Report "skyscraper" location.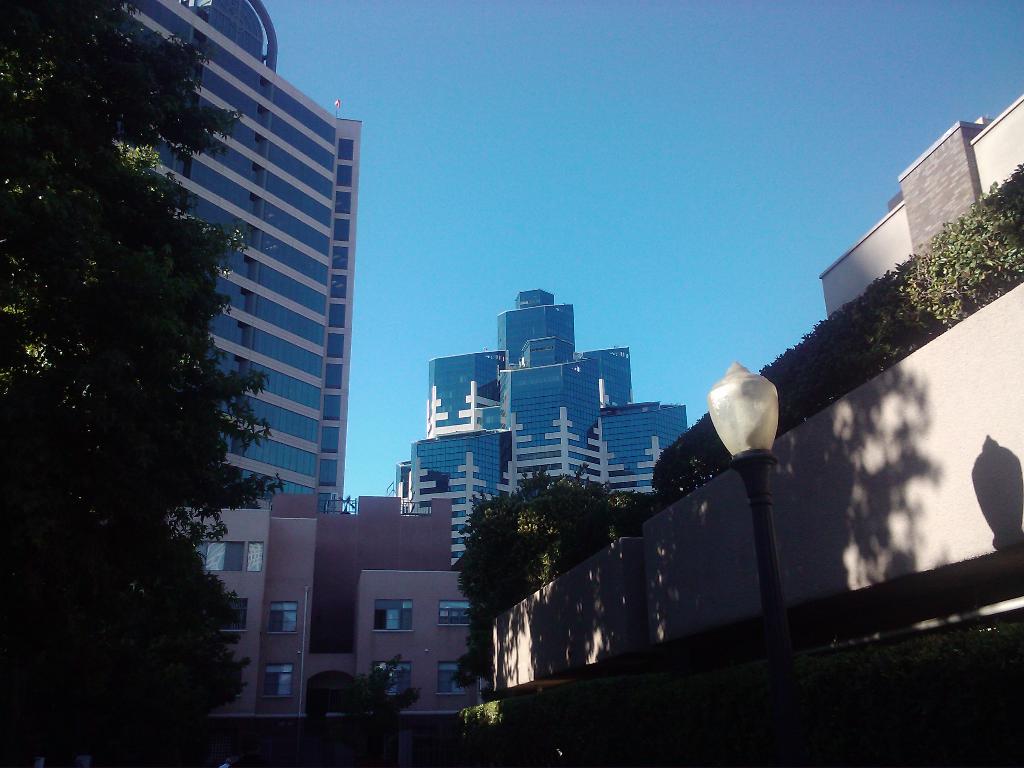
Report: {"x1": 397, "y1": 279, "x2": 700, "y2": 580}.
